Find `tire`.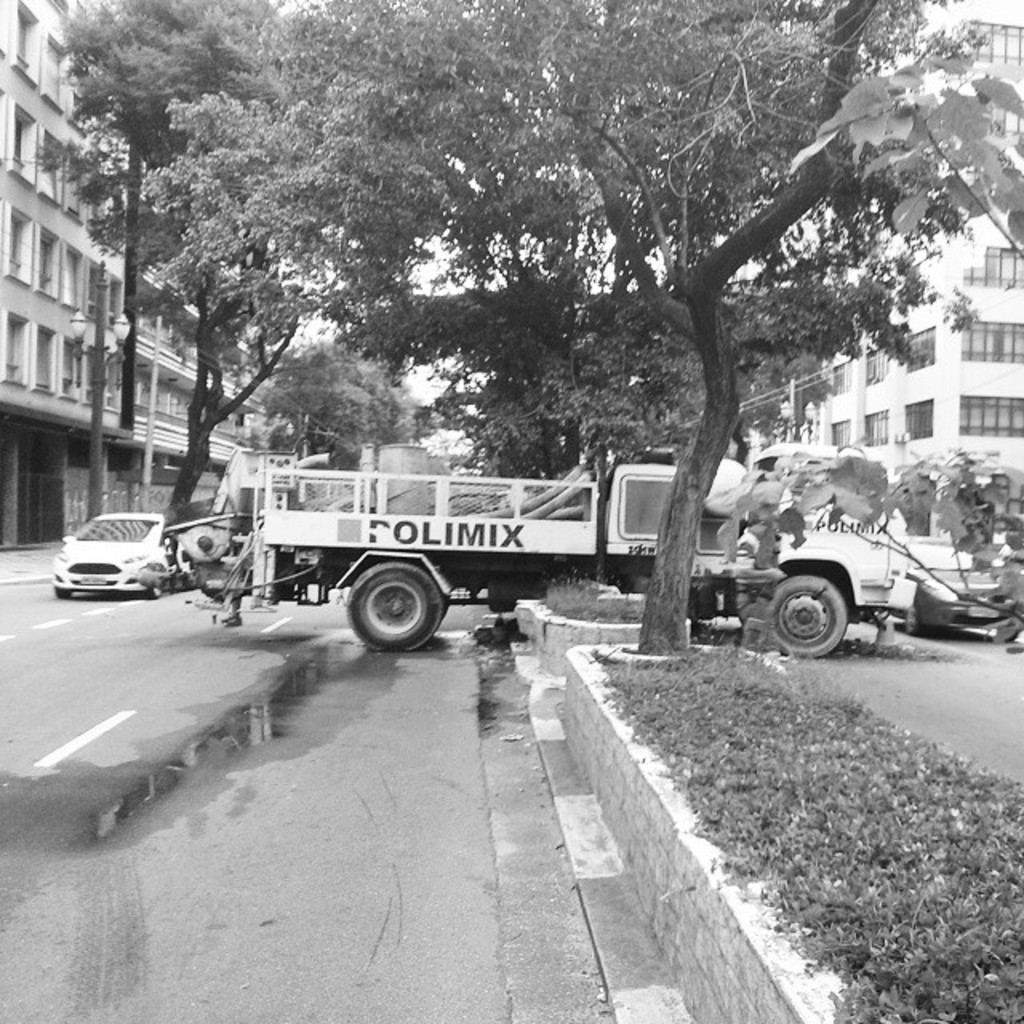
Rect(763, 574, 846, 658).
